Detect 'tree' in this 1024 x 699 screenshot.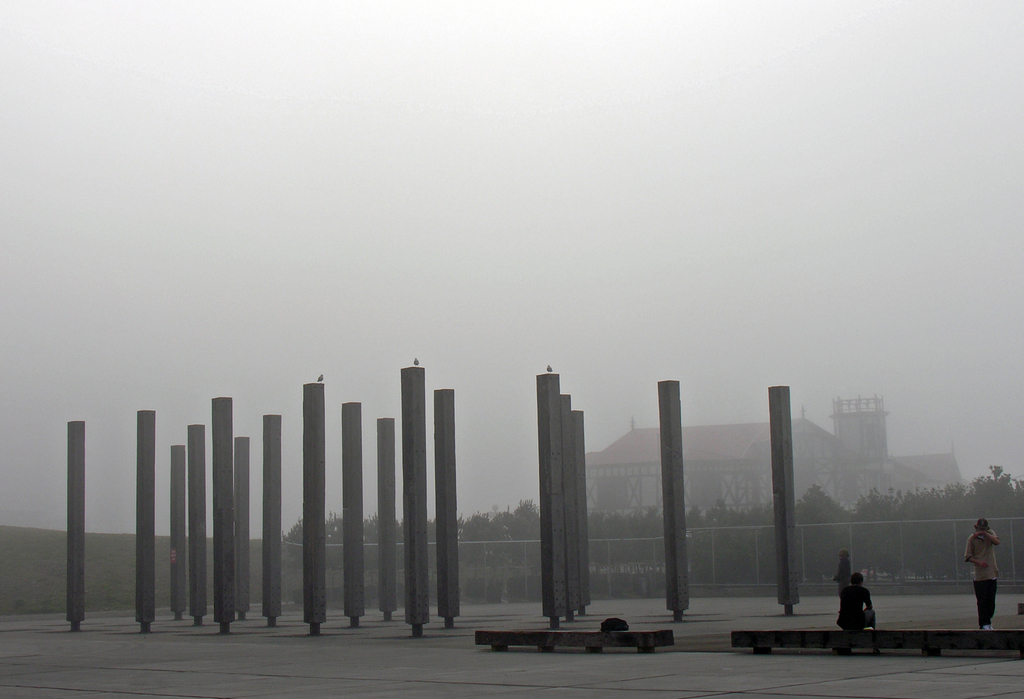
Detection: [x1=797, y1=483, x2=860, y2=601].
